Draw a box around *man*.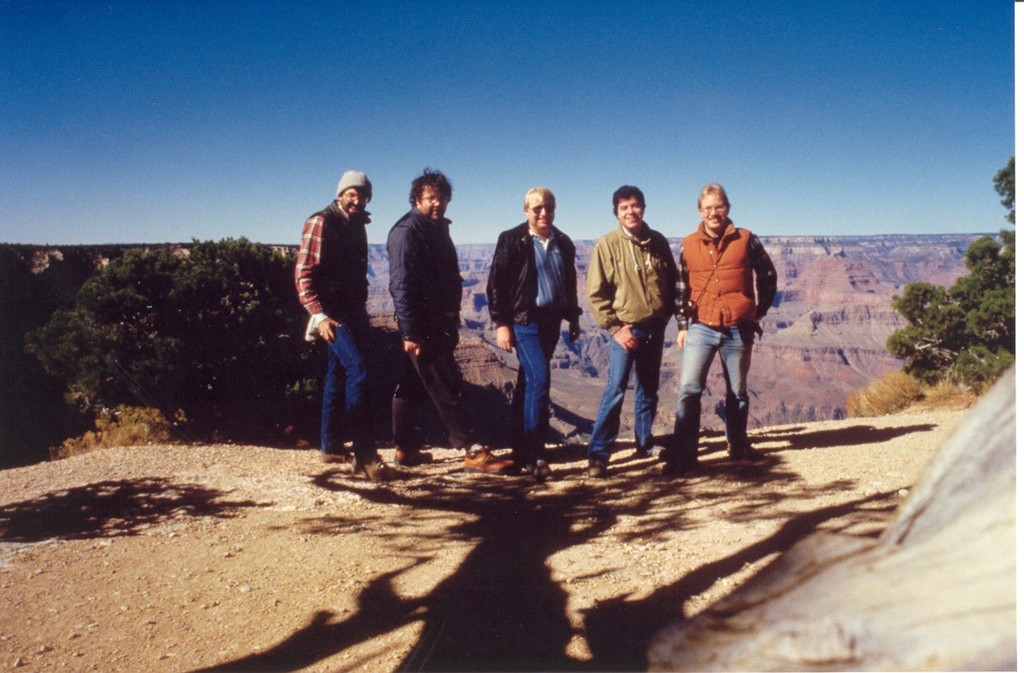
box(483, 186, 582, 479).
